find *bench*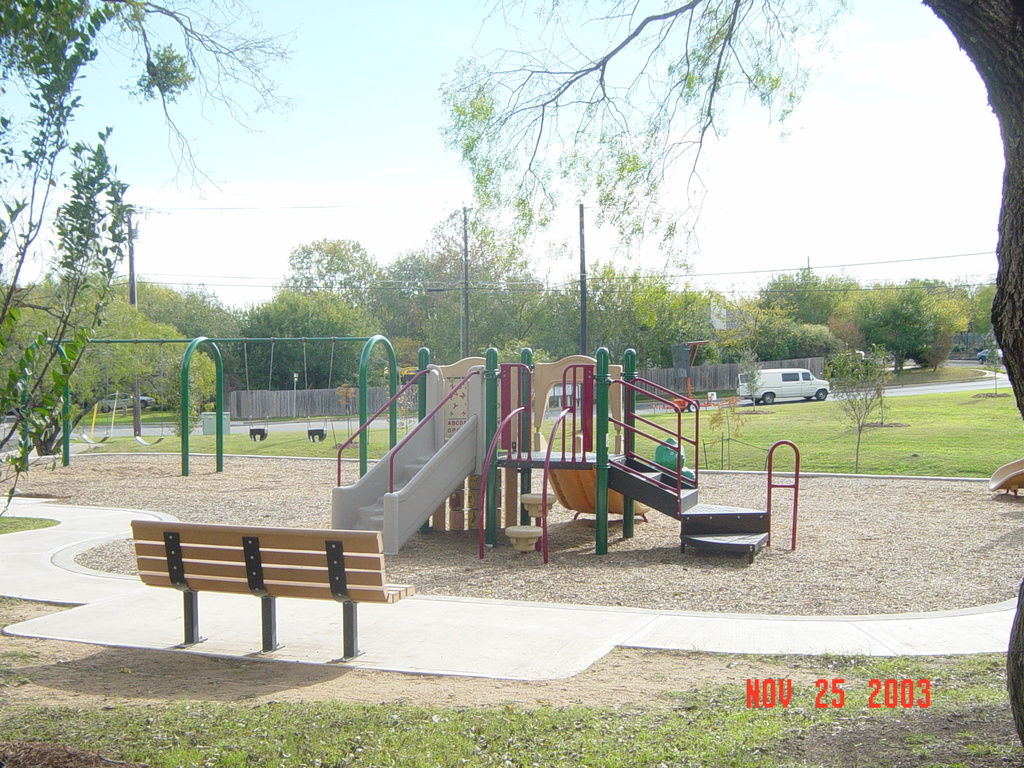
[138, 538, 393, 657]
